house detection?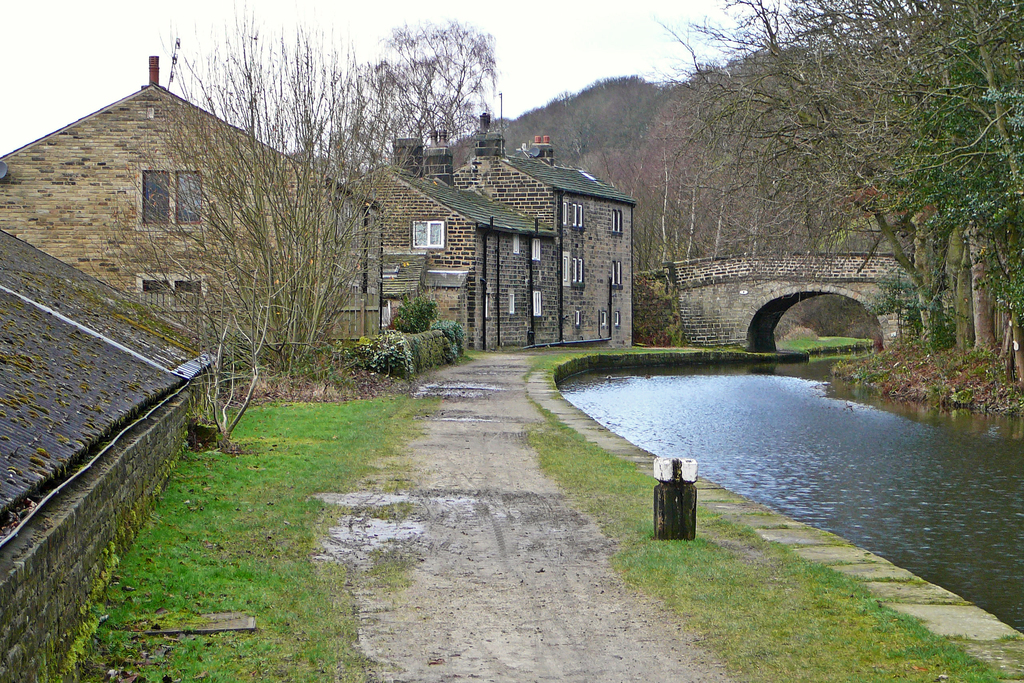
l=344, t=110, r=636, b=348
